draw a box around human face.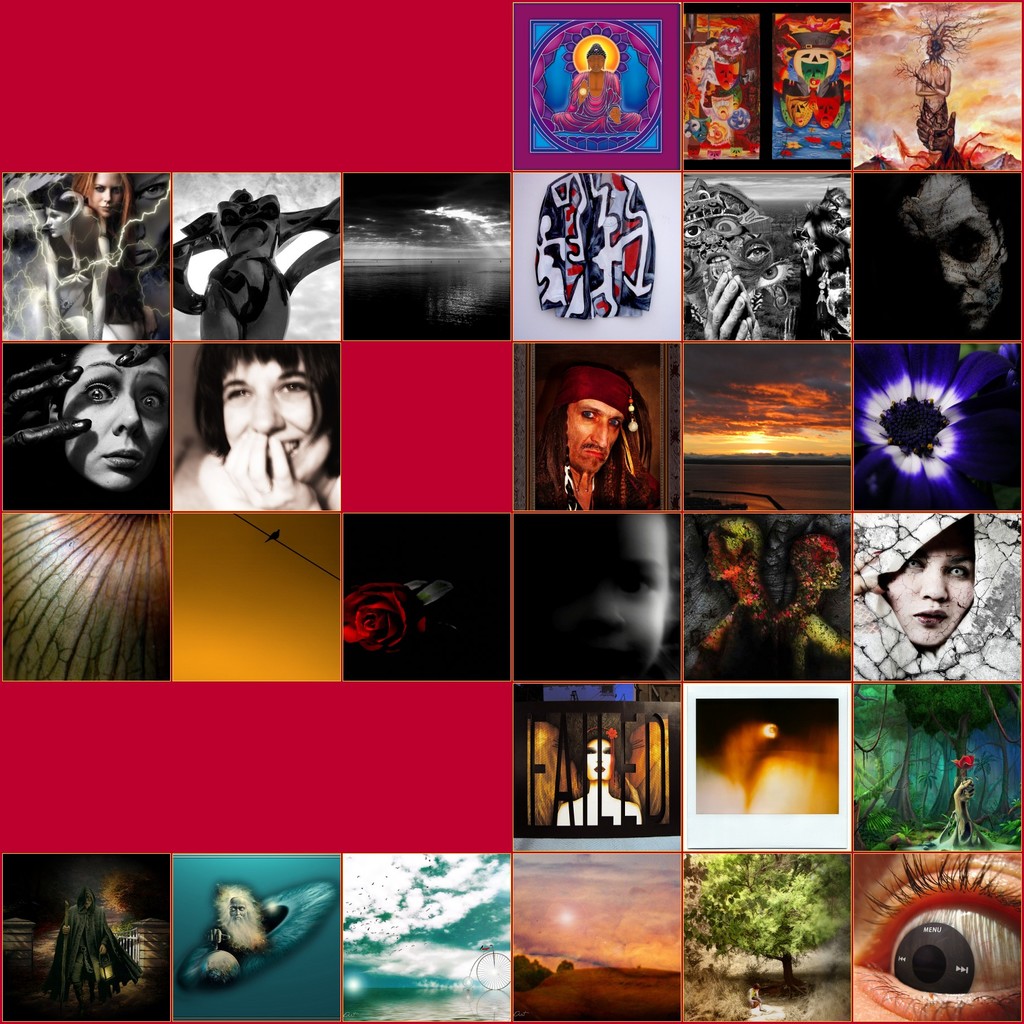
select_region(568, 401, 634, 475).
